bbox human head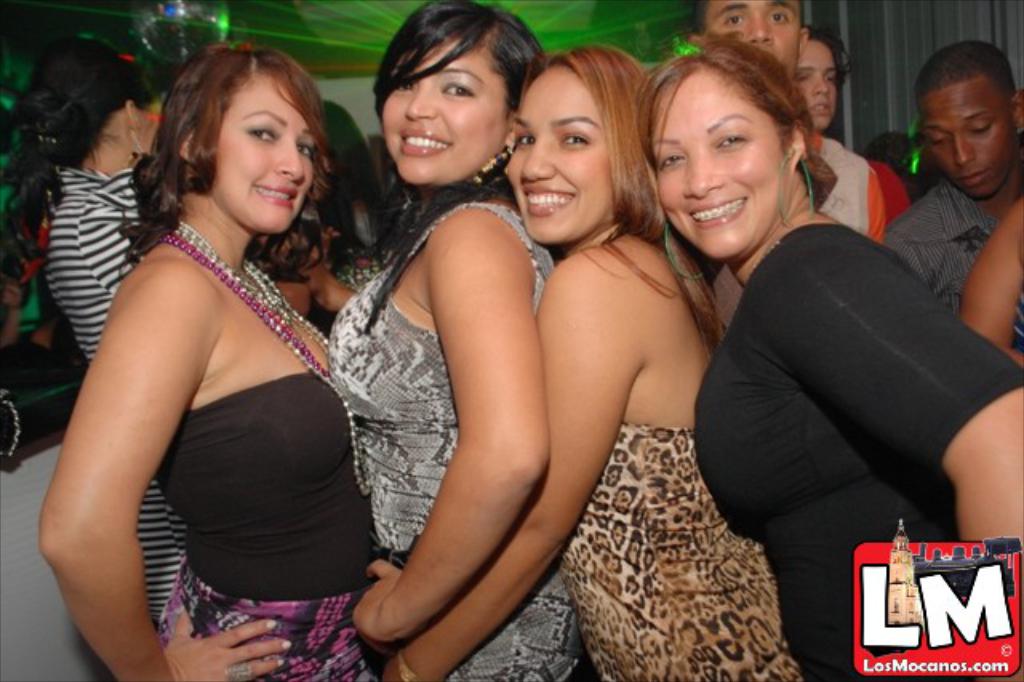
crop(634, 35, 810, 259)
